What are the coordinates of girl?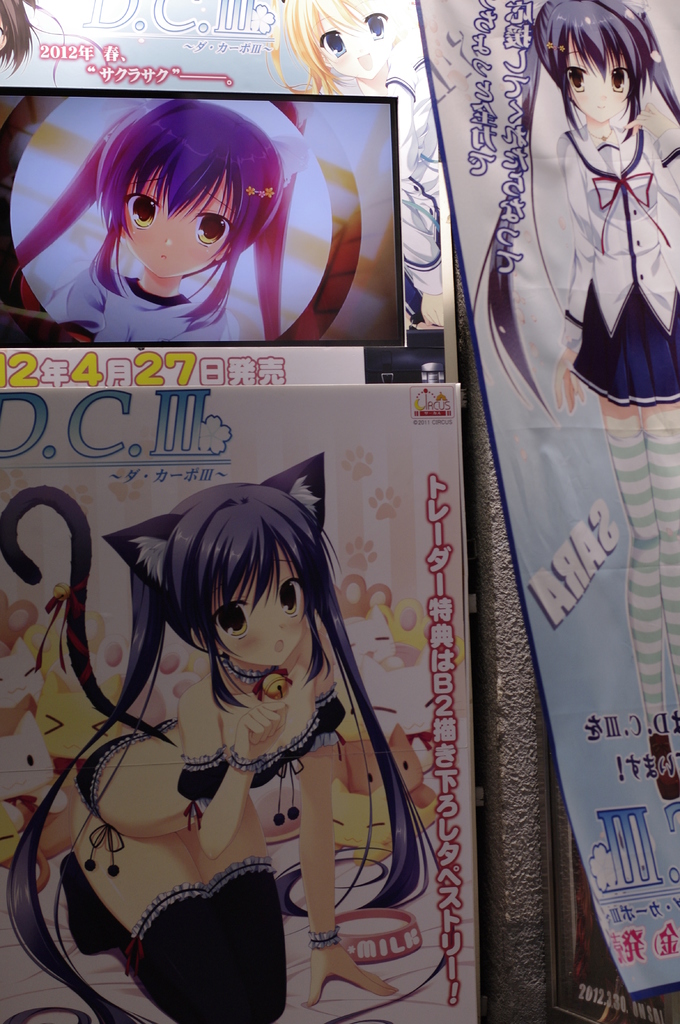
{"left": 0, "top": 454, "right": 441, "bottom": 1023}.
